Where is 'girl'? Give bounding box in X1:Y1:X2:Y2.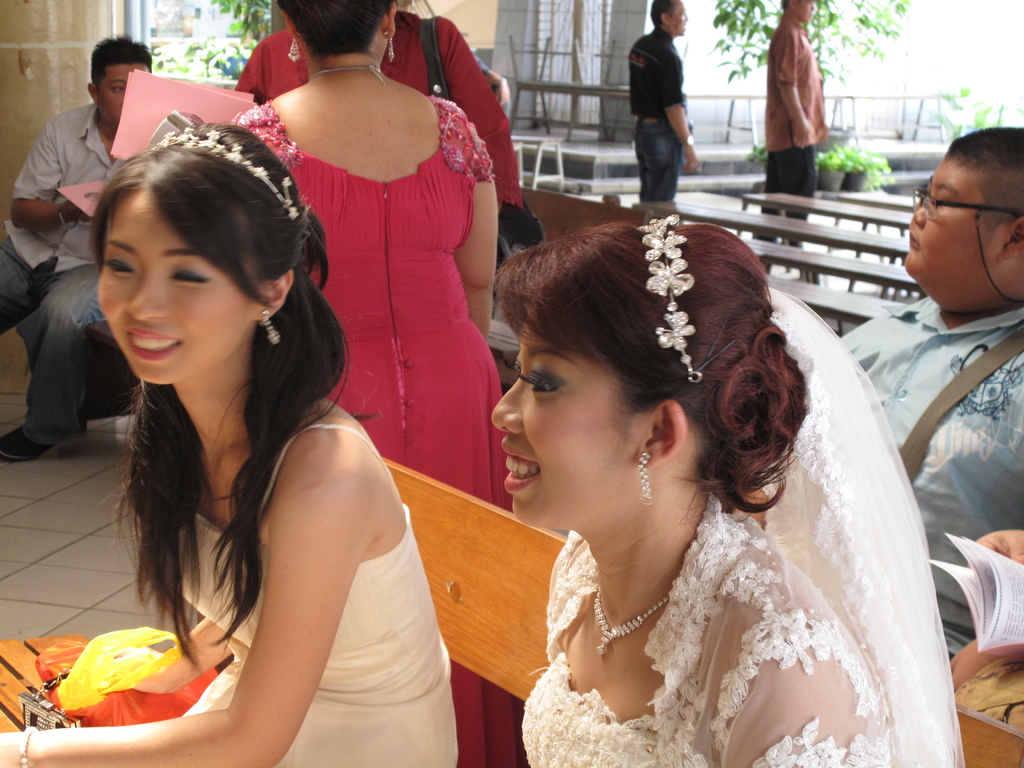
0:122:458:767.
